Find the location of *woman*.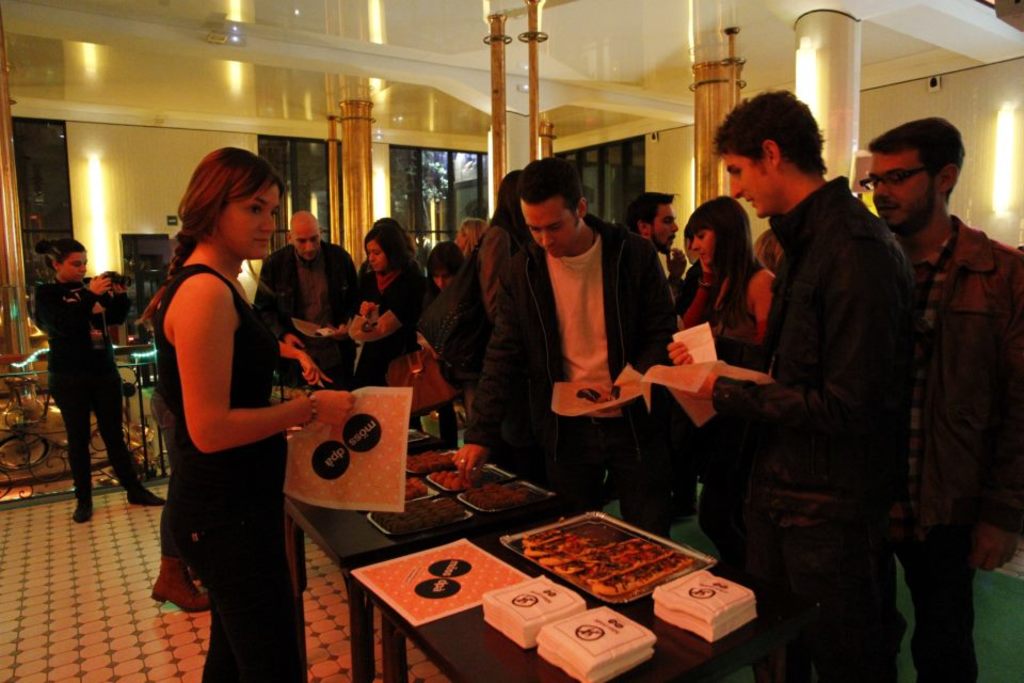
Location: [x1=135, y1=131, x2=324, y2=667].
